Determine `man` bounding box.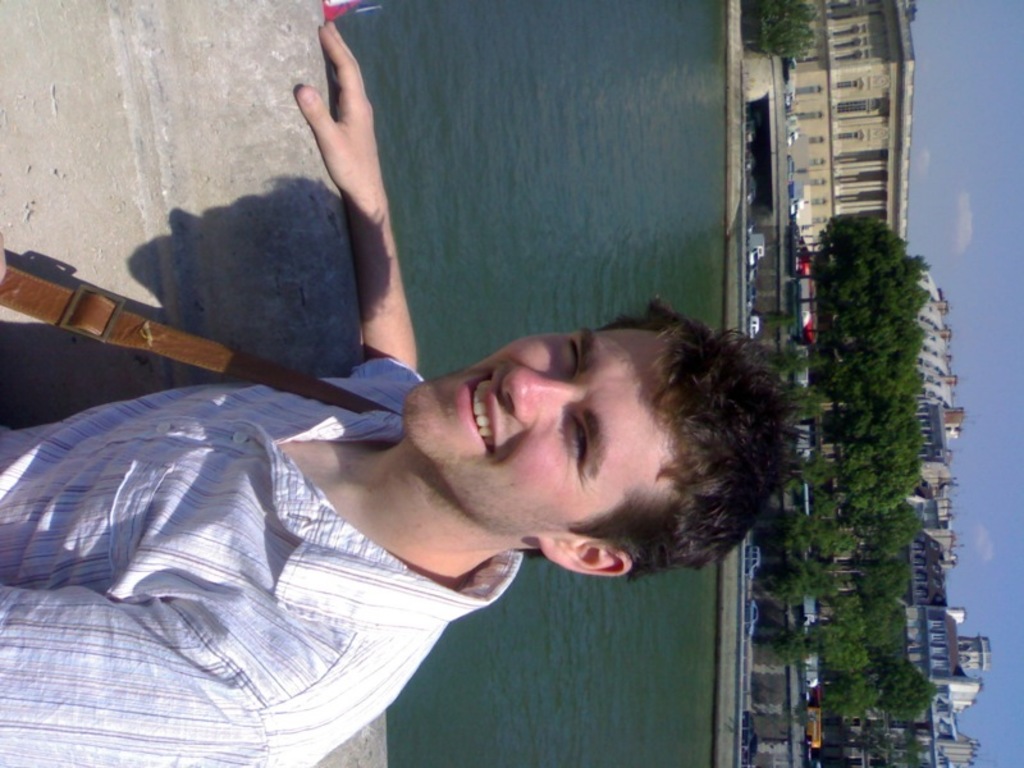
Determined: [0, 15, 808, 767].
